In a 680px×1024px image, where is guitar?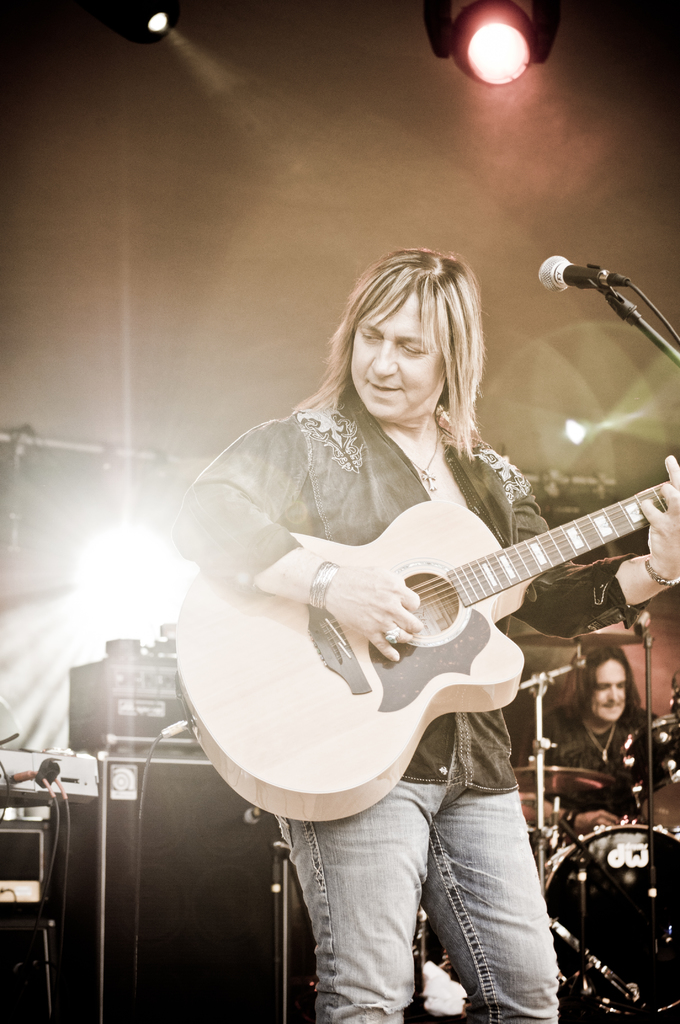
bbox(175, 476, 674, 818).
